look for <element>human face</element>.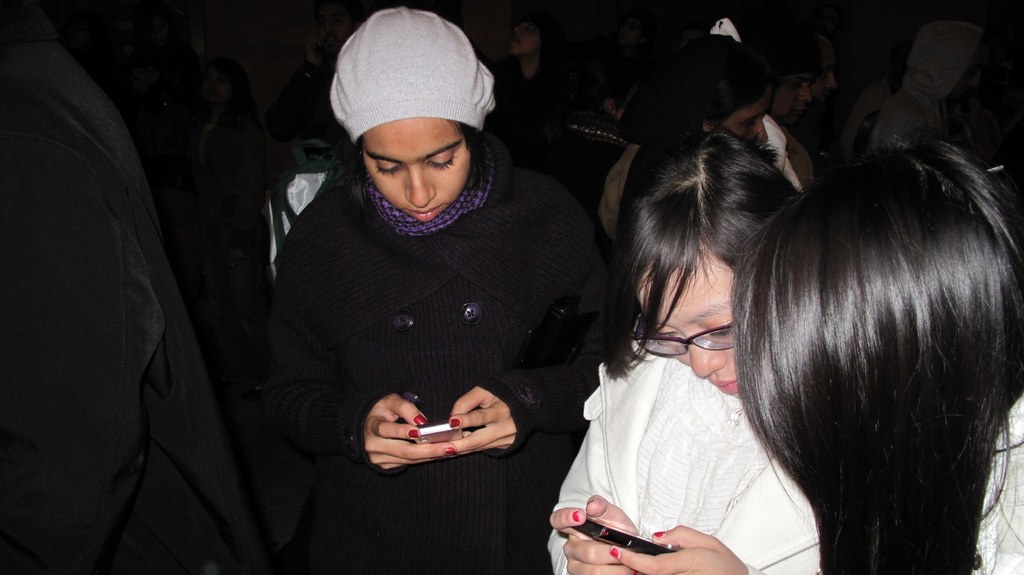
Found: (715,92,767,149).
